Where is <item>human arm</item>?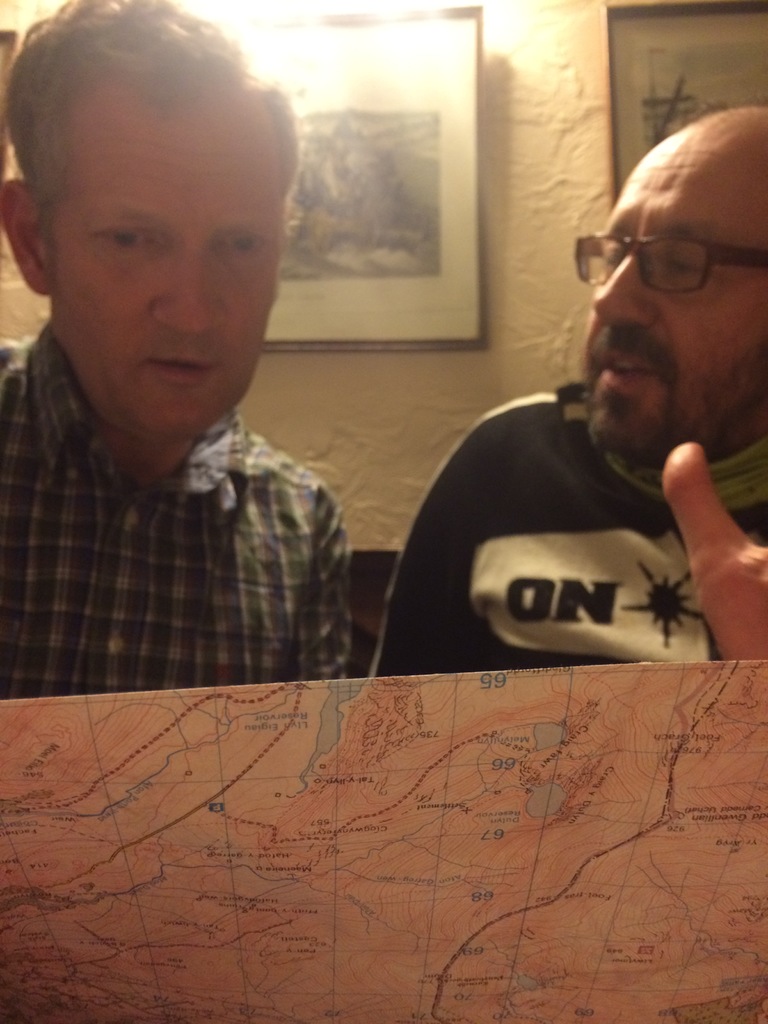
locate(642, 423, 767, 669).
